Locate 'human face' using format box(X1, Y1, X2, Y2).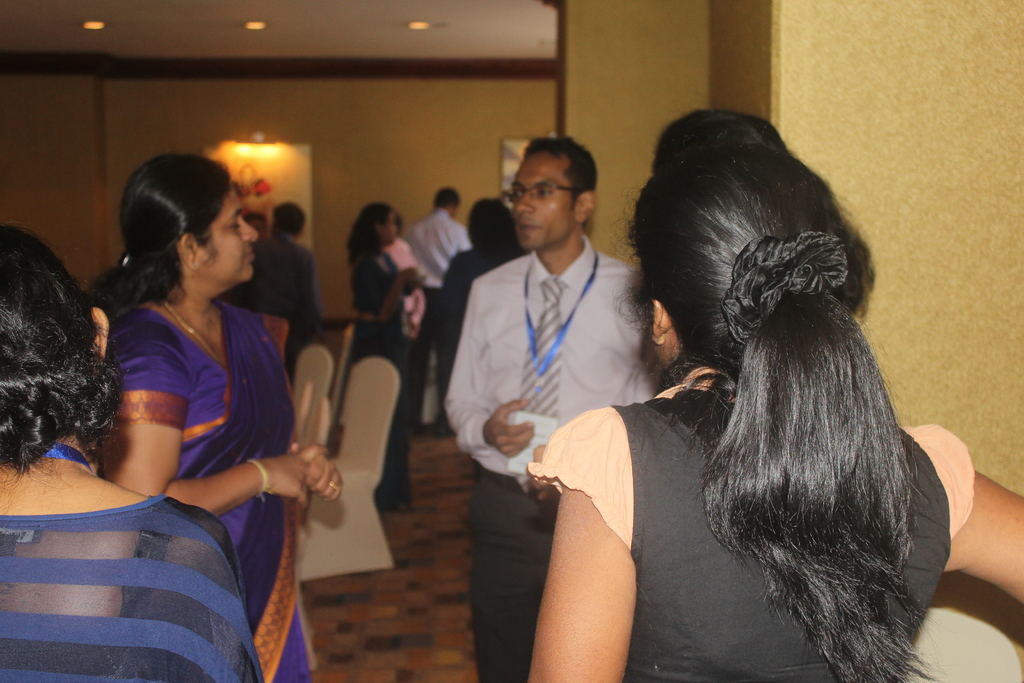
box(204, 185, 260, 283).
